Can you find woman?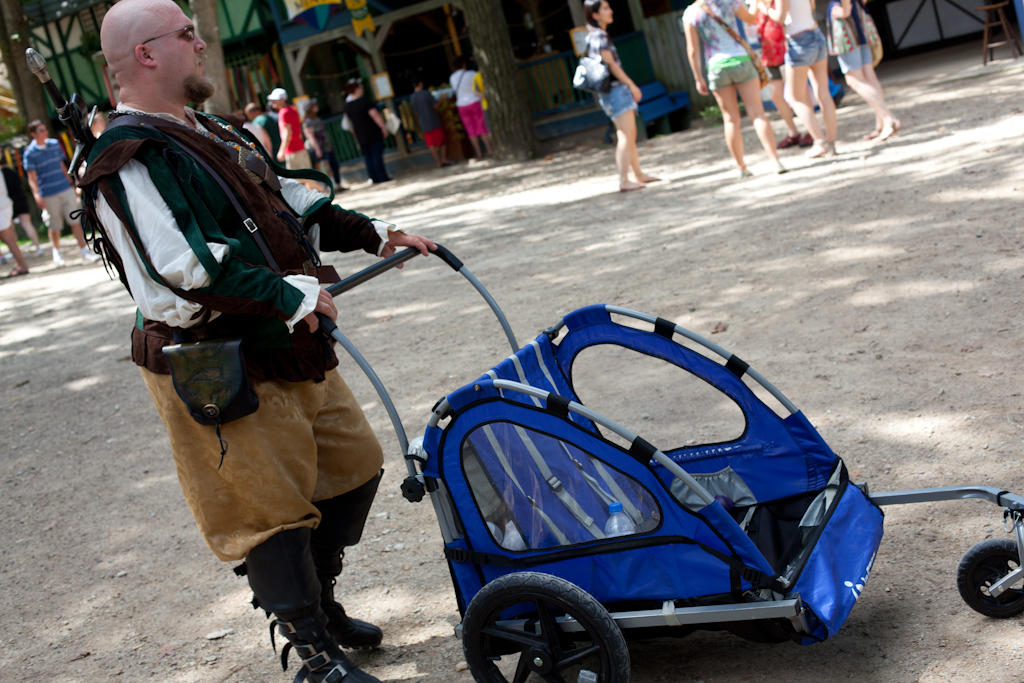
Yes, bounding box: bbox(683, 0, 789, 178).
